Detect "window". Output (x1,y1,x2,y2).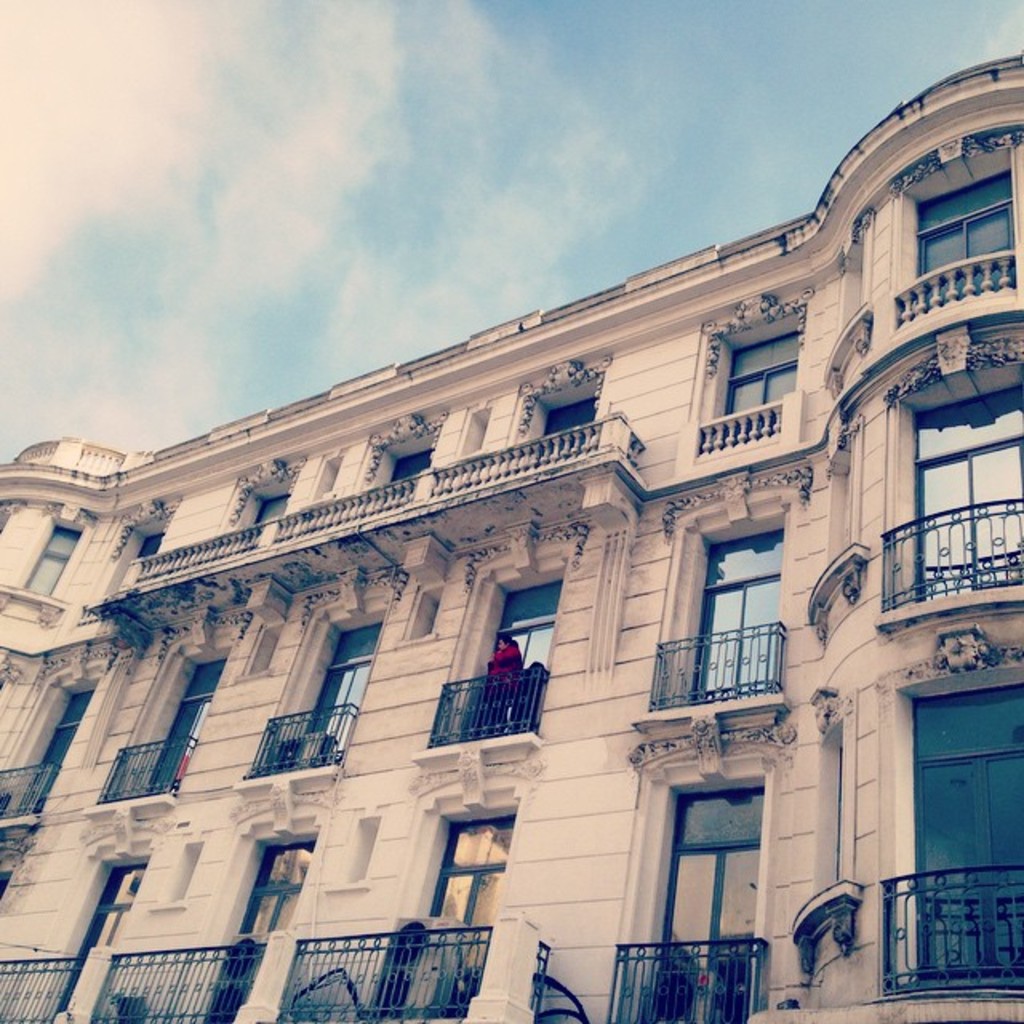
(904,370,1022,584).
